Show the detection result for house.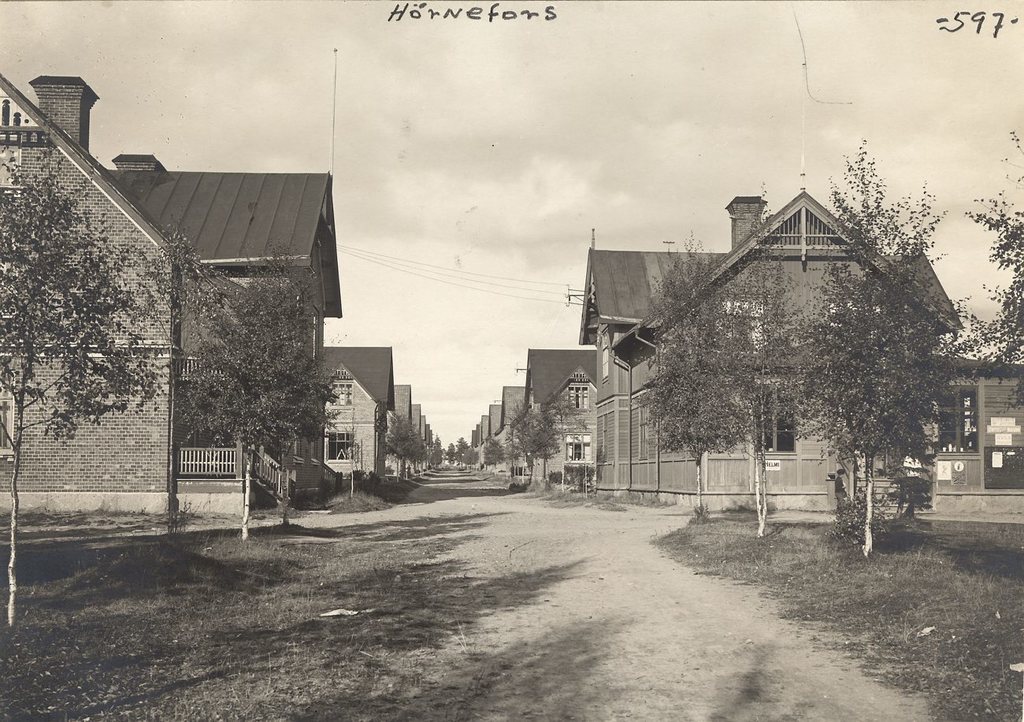
box=[411, 406, 420, 476].
